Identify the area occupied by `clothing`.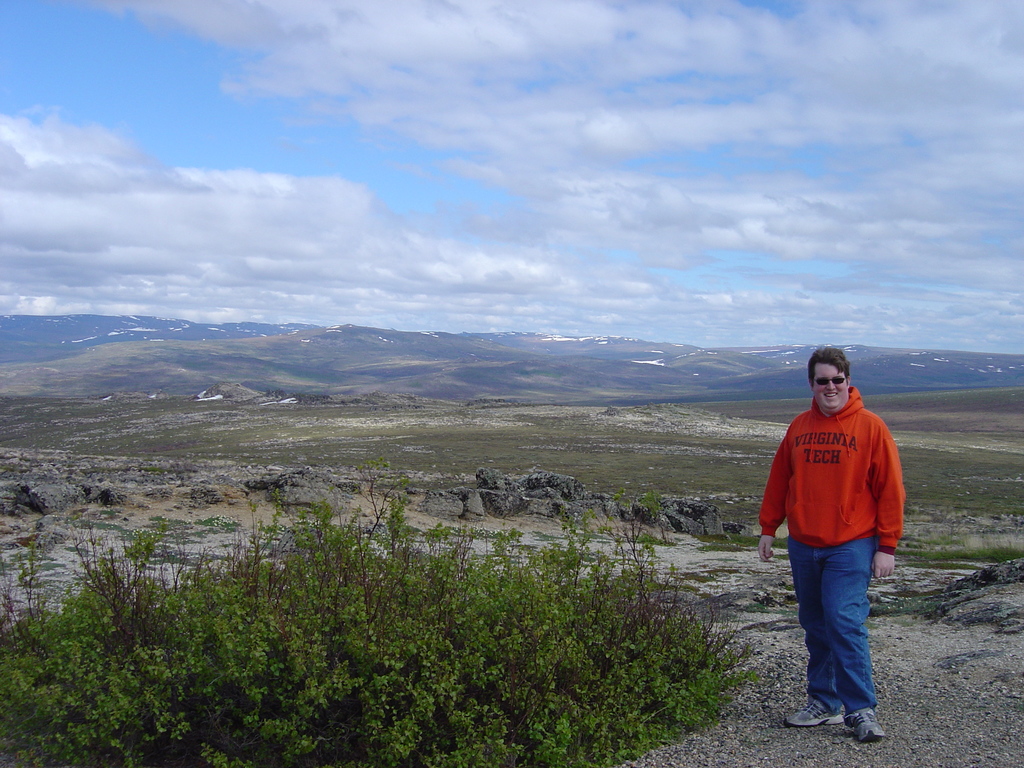
Area: pyautogui.locateOnScreen(765, 381, 897, 703).
